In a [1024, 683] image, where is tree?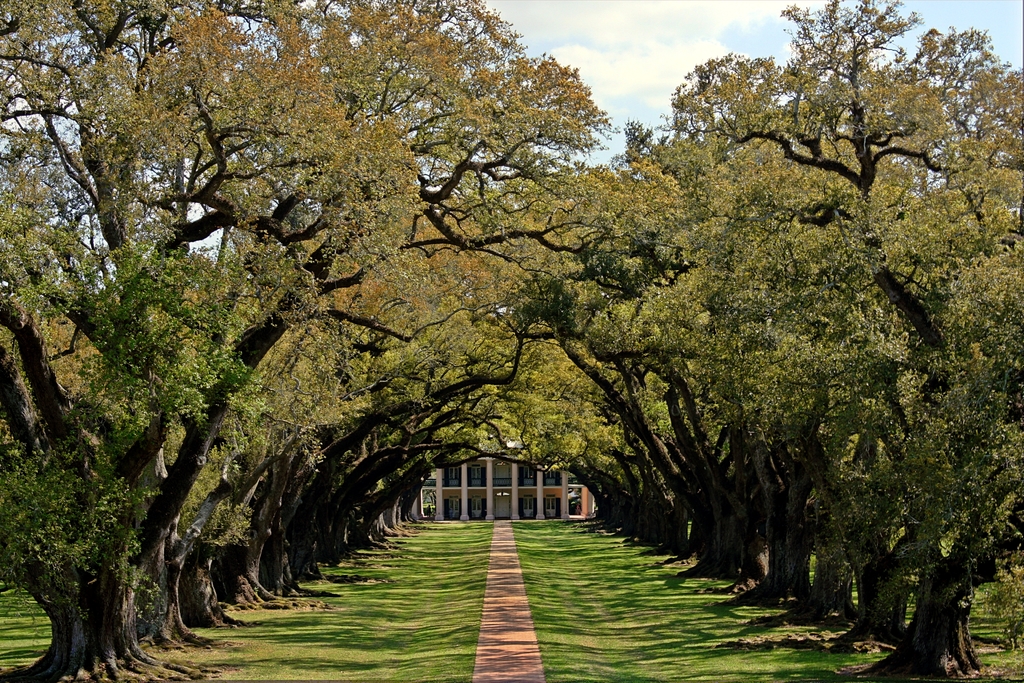
[x1=0, y1=15, x2=346, y2=631].
